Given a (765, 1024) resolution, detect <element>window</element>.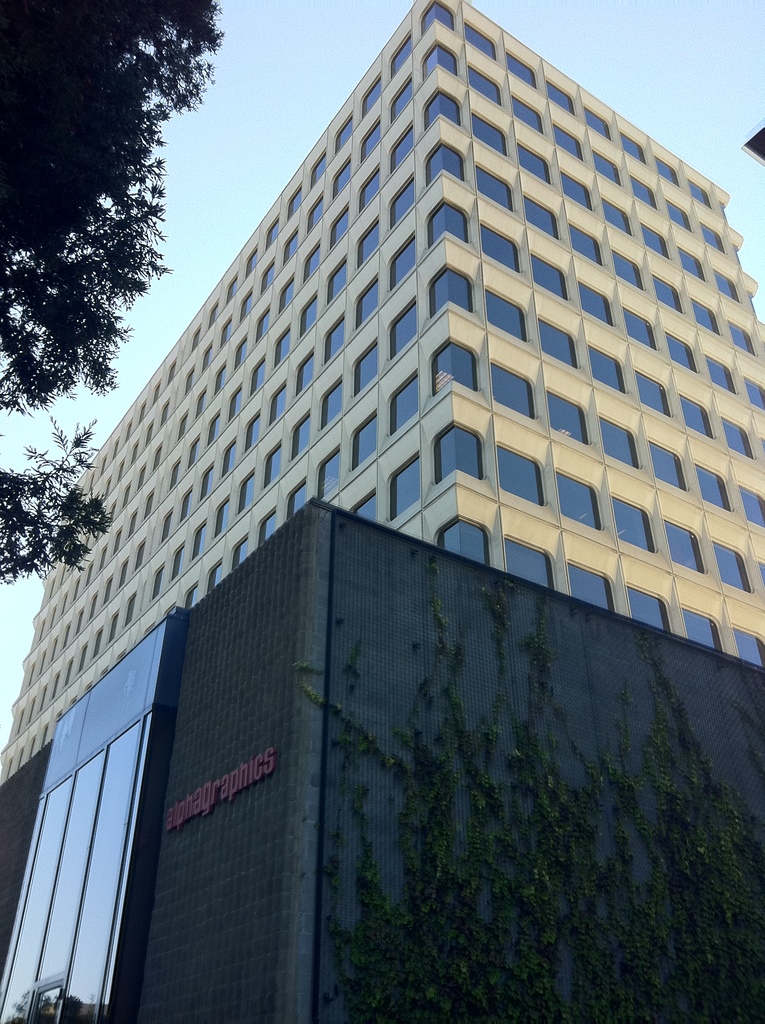
<box>434,516,492,566</box>.
